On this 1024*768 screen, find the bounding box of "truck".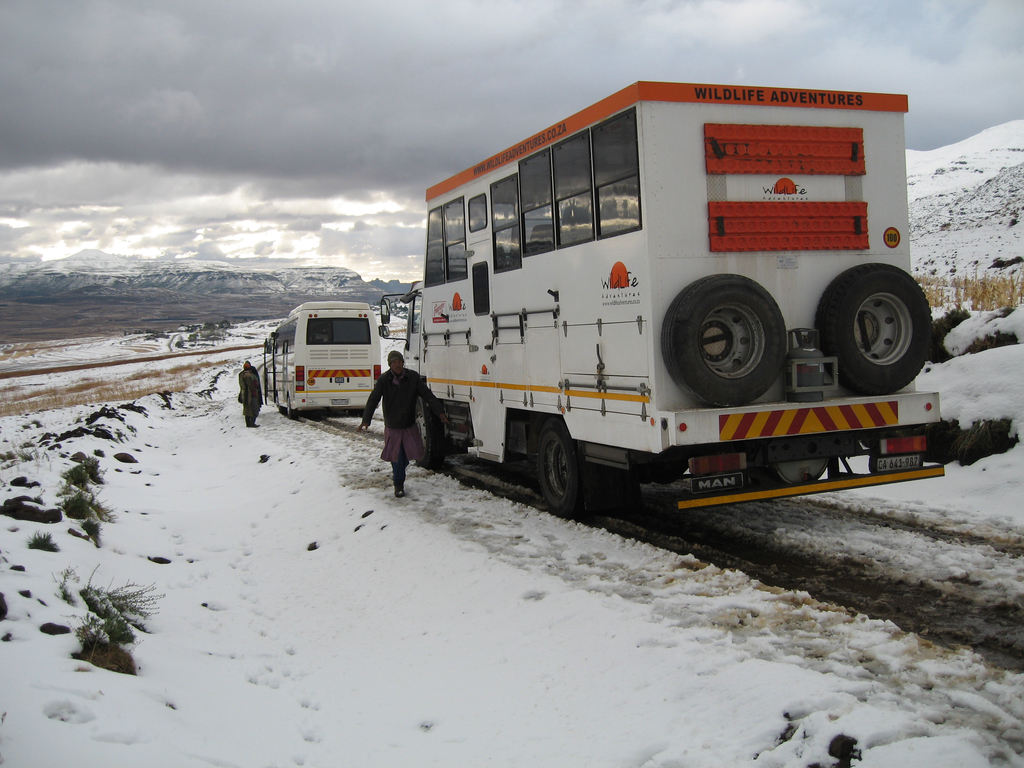
Bounding box: box=[371, 151, 914, 525].
